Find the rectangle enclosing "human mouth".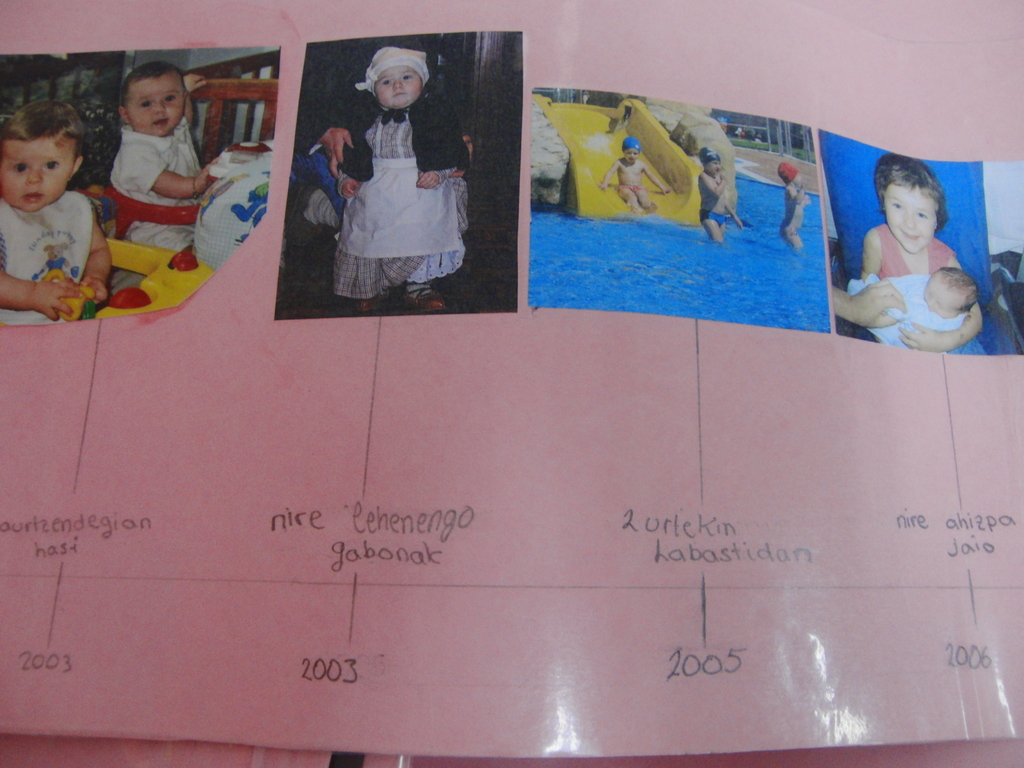
box=[903, 230, 923, 250].
